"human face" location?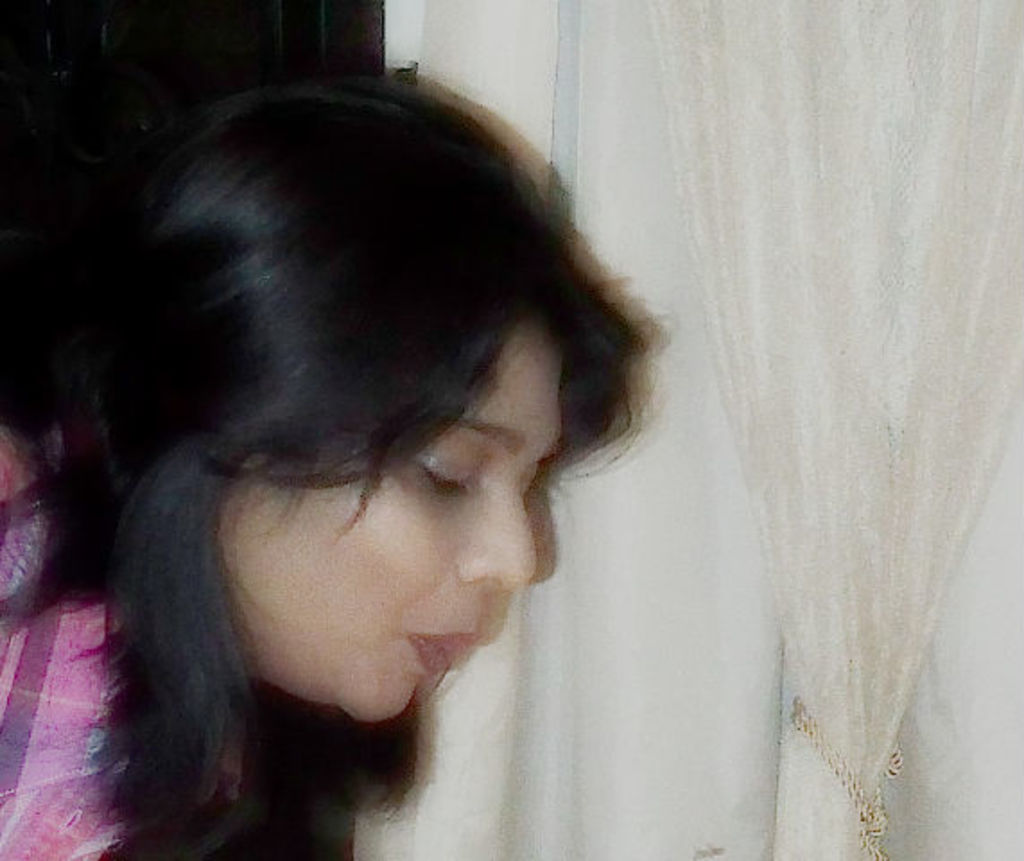
221, 323, 565, 723
